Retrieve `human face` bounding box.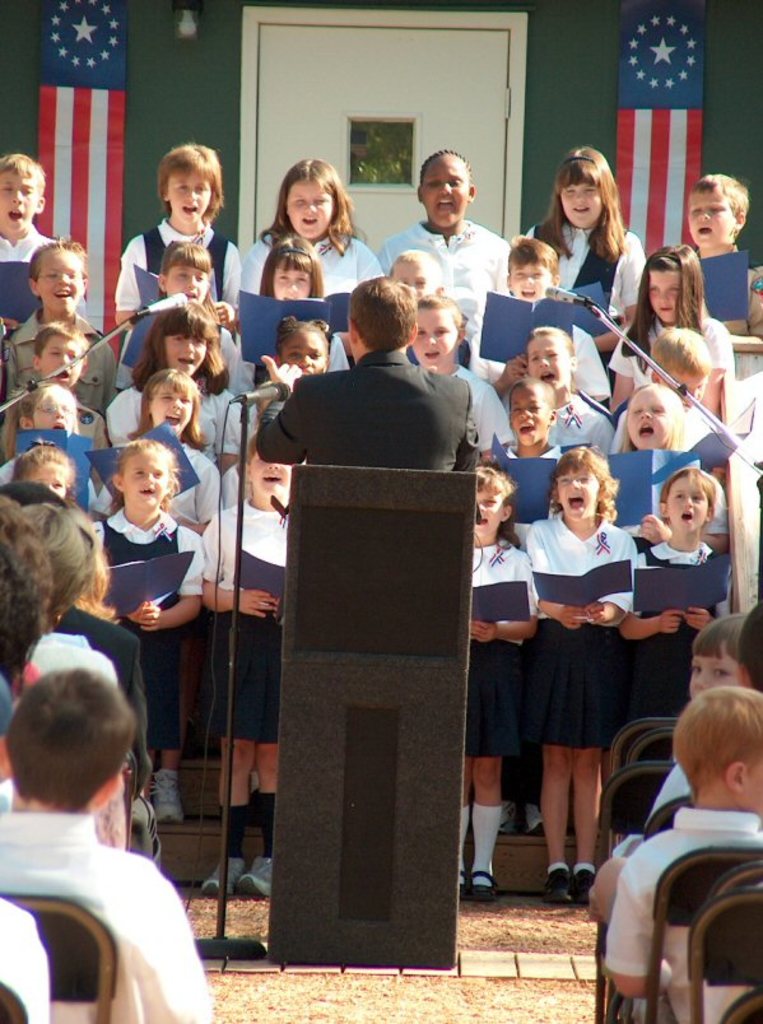
Bounding box: (149, 395, 190, 436).
